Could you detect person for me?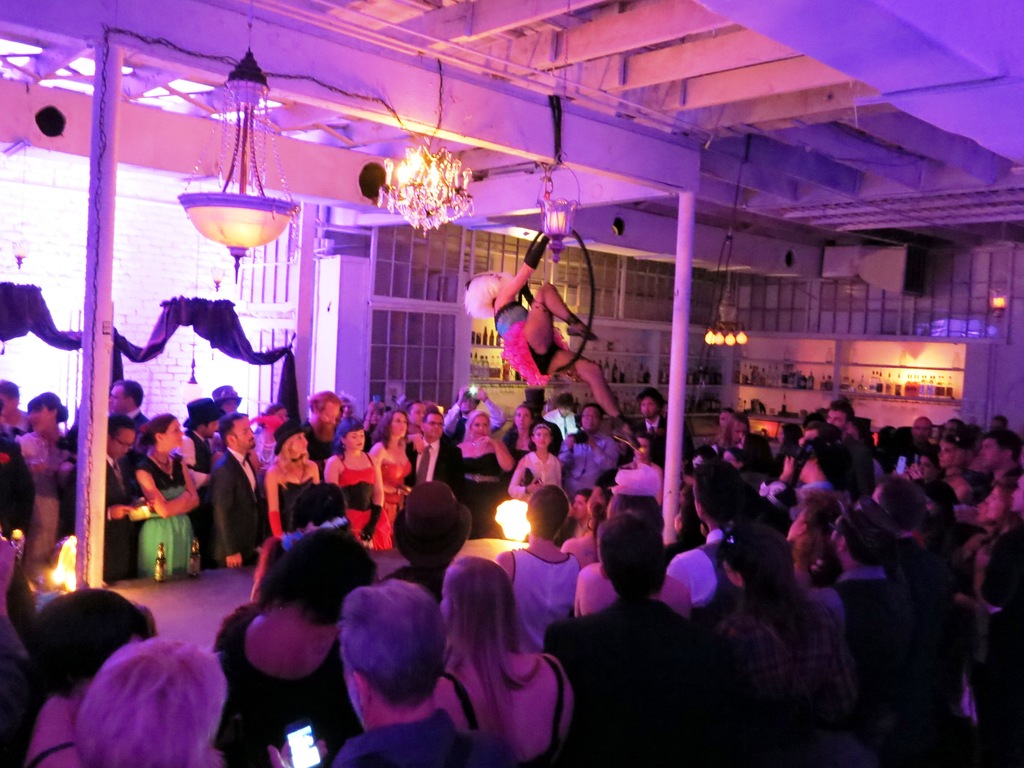
Detection result: [left=504, top=419, right=567, bottom=497].
